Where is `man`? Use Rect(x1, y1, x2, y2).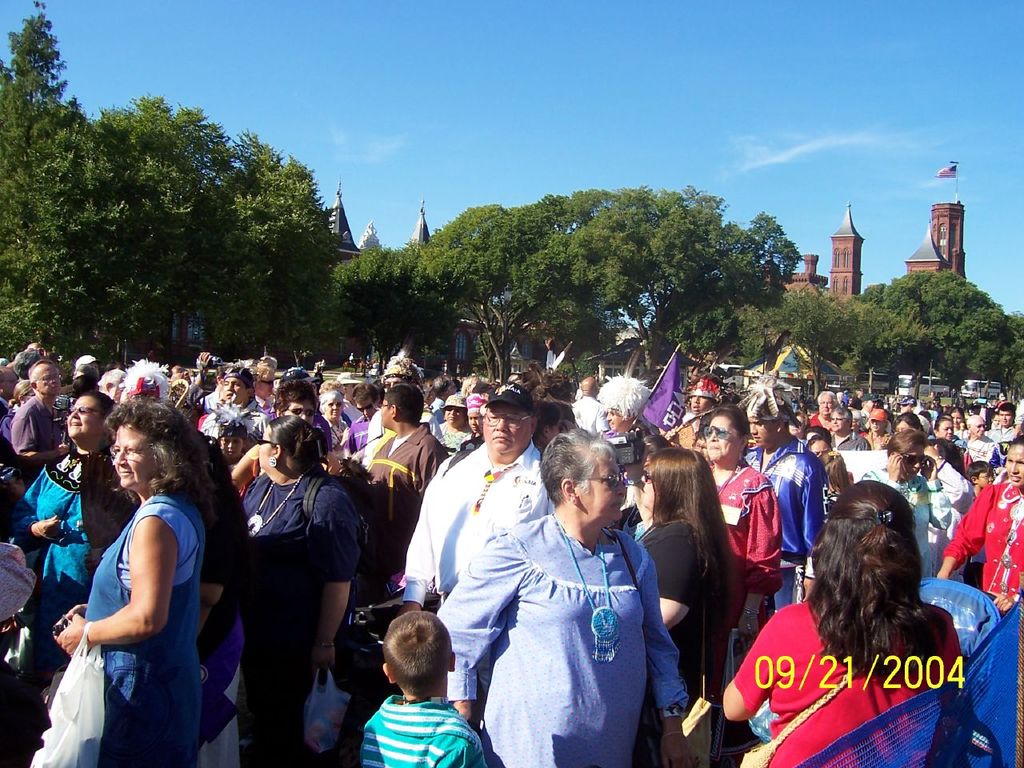
Rect(738, 379, 828, 606).
